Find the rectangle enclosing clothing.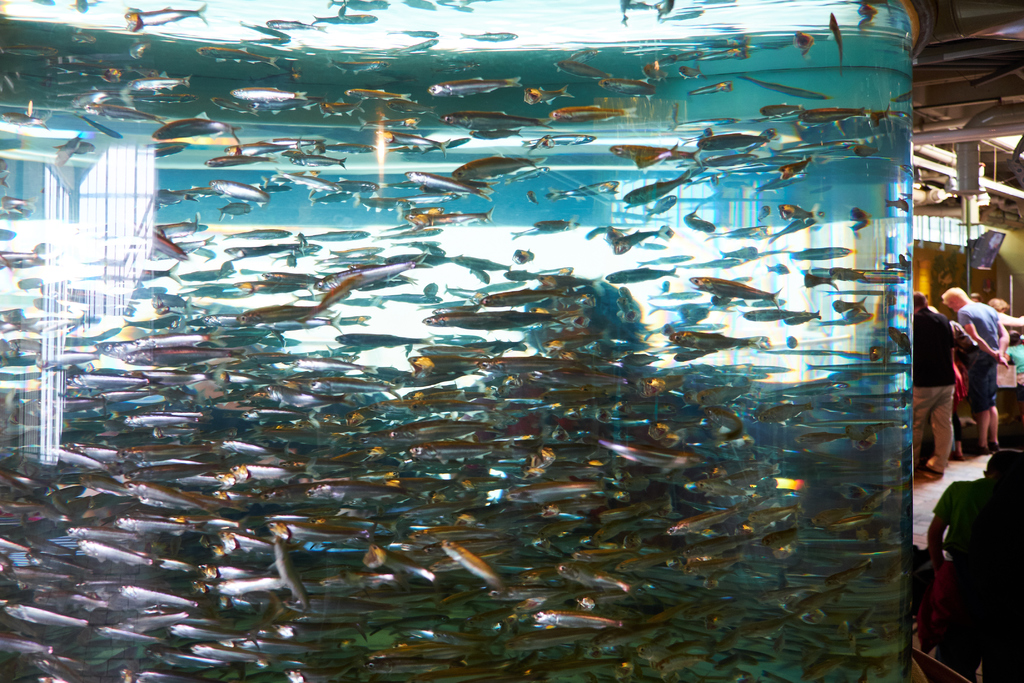
left=962, top=302, right=1004, bottom=417.
